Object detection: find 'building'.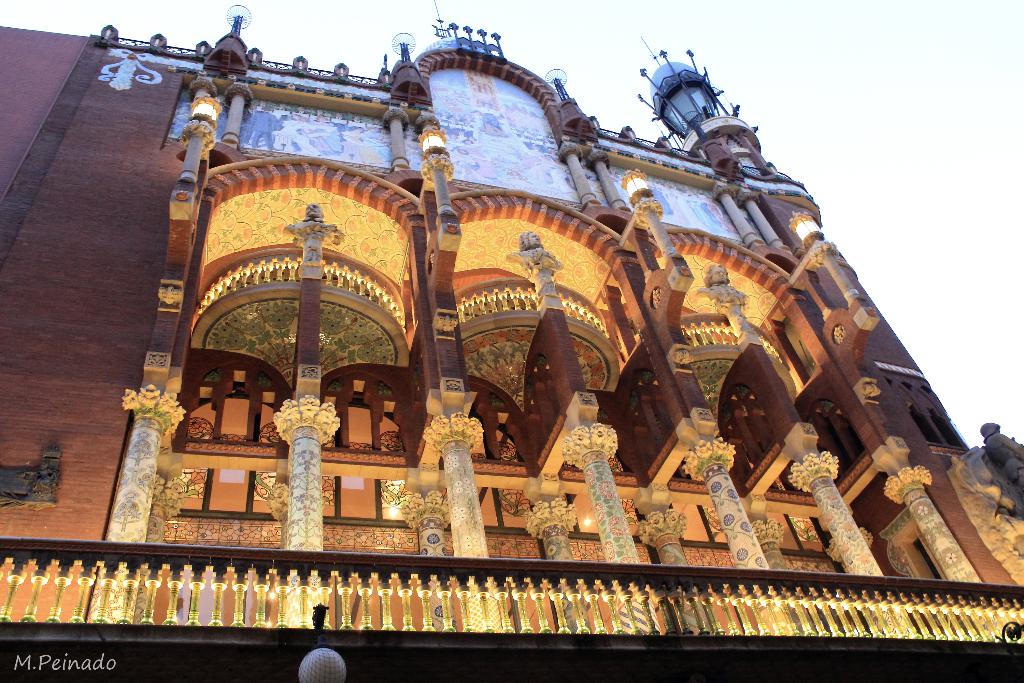
bbox(0, 4, 1023, 646).
